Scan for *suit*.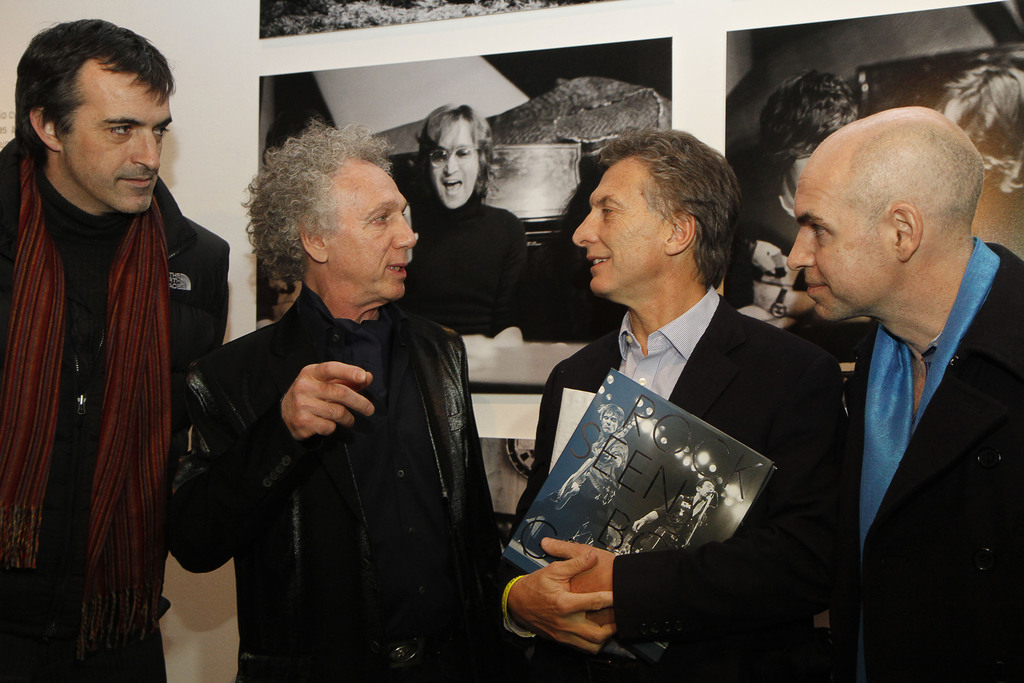
Scan result: [488, 282, 854, 682].
